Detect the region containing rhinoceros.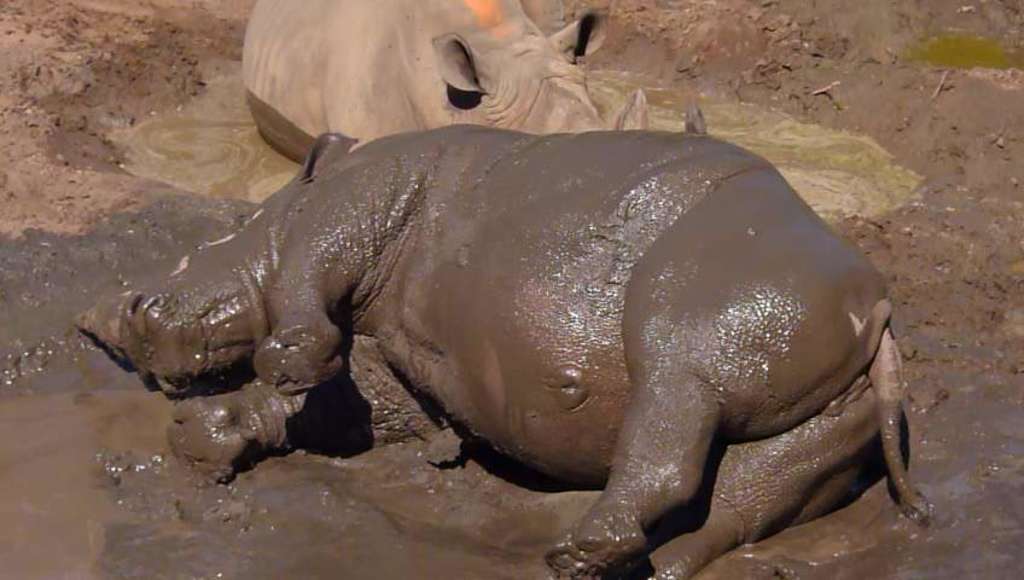
bbox=(82, 122, 930, 579).
